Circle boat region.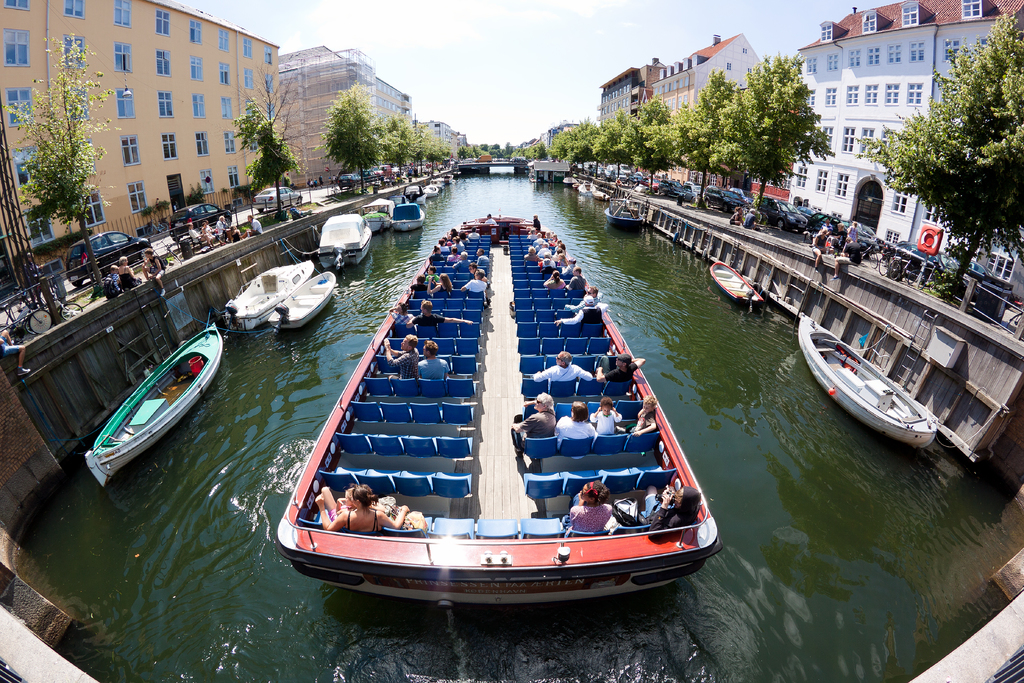
Region: {"x1": 316, "y1": 215, "x2": 369, "y2": 267}.
